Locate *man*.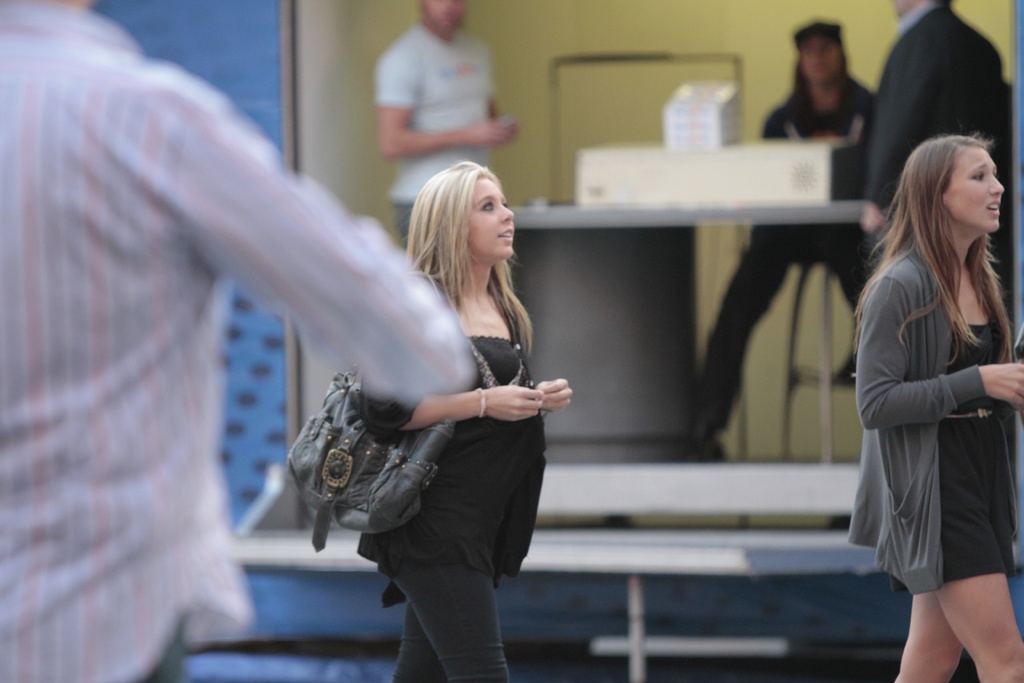
Bounding box: locate(376, 0, 515, 261).
